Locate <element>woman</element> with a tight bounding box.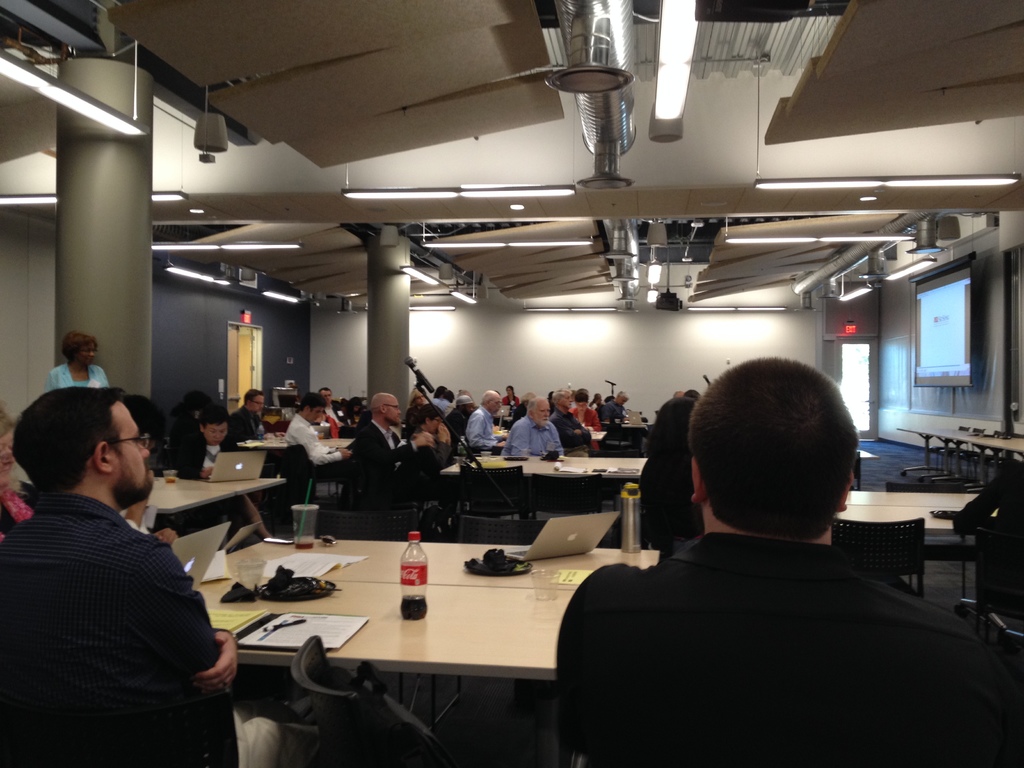
pyautogui.locateOnScreen(42, 334, 114, 390).
